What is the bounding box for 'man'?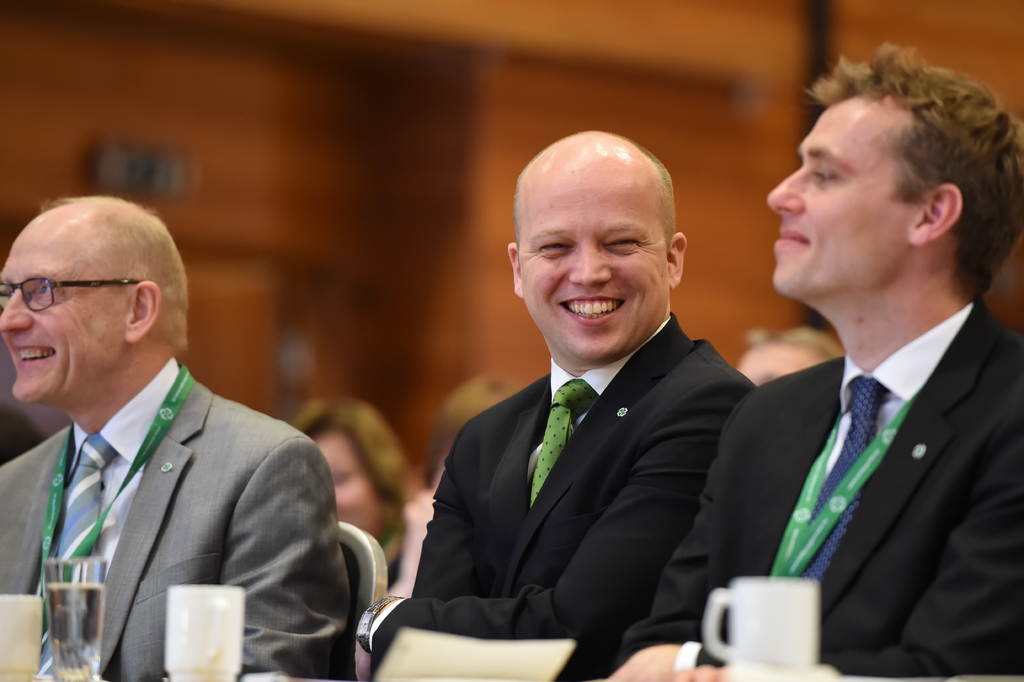
pyautogui.locateOnScreen(0, 178, 355, 672).
